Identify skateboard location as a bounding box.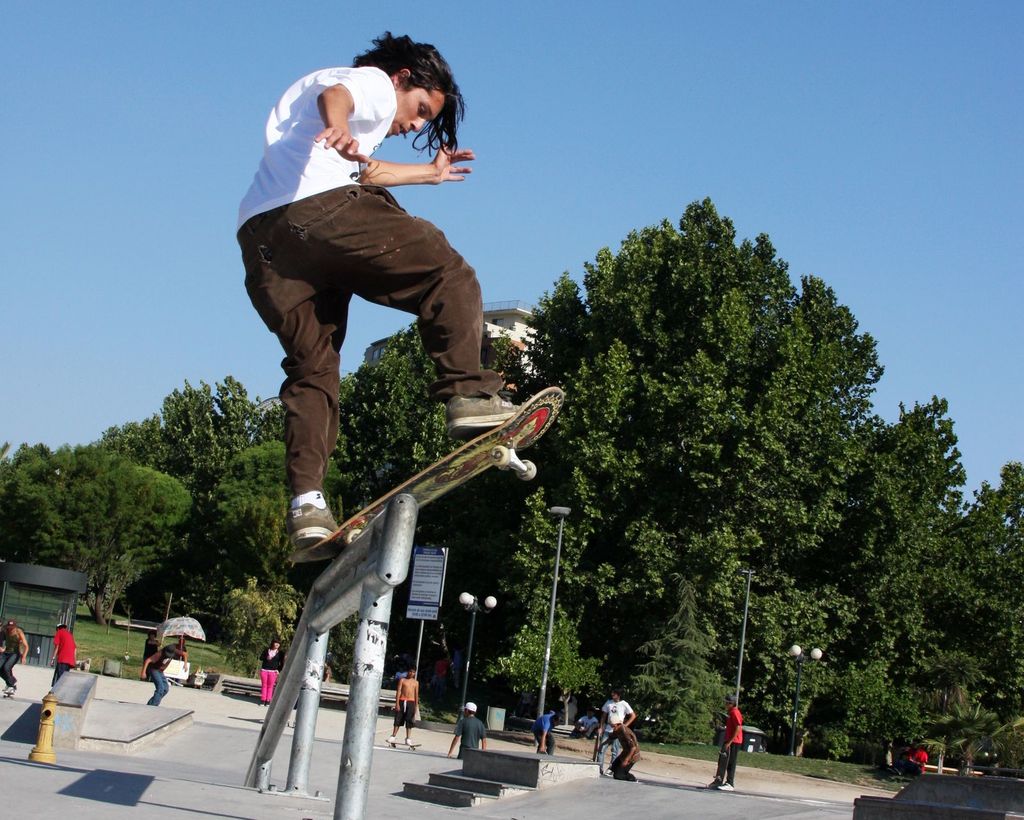
<box>296,383,568,575</box>.
